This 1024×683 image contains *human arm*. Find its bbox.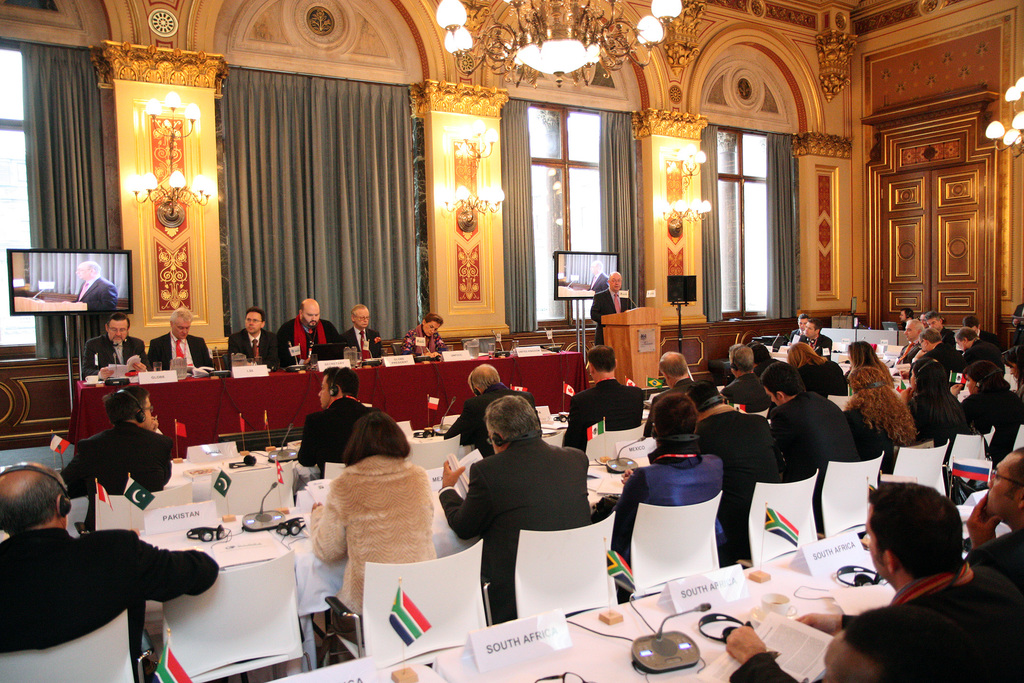
{"x1": 284, "y1": 320, "x2": 294, "y2": 369}.
